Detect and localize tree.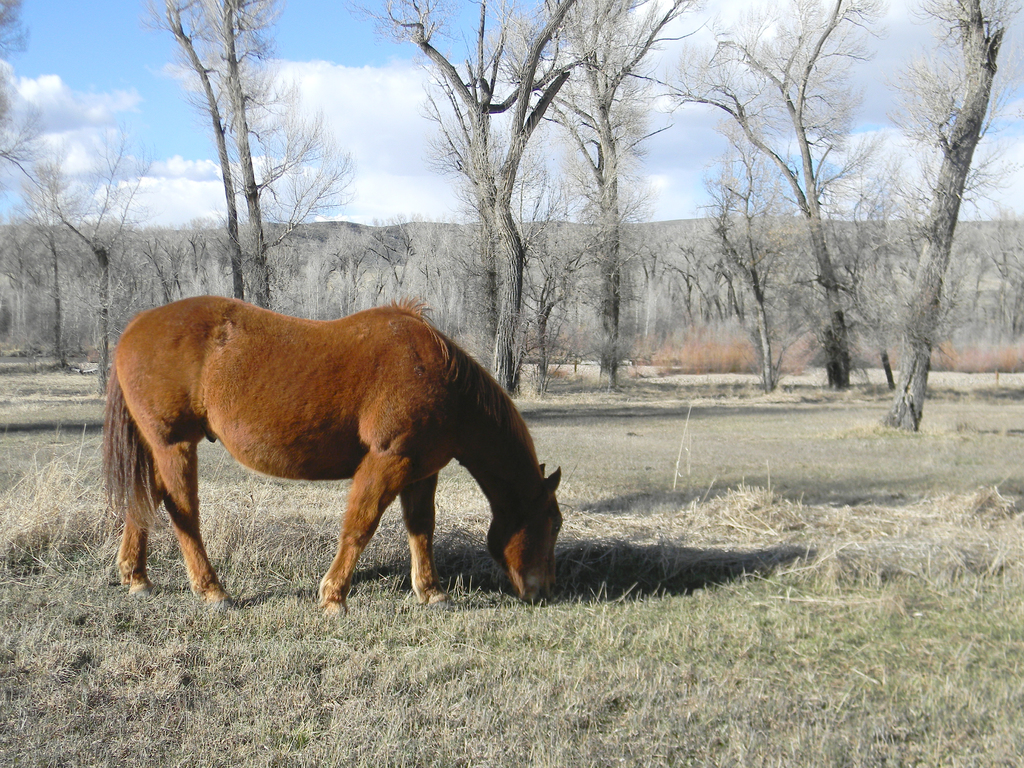
Localized at left=383, top=0, right=695, bottom=406.
